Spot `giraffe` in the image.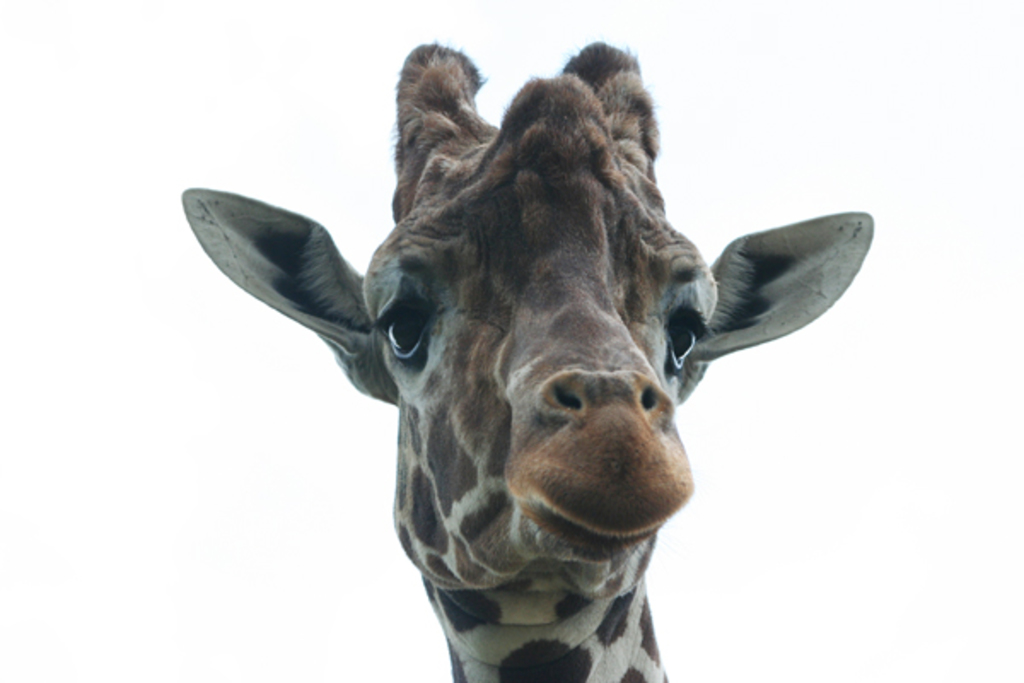
`giraffe` found at (left=188, top=7, right=857, bottom=682).
